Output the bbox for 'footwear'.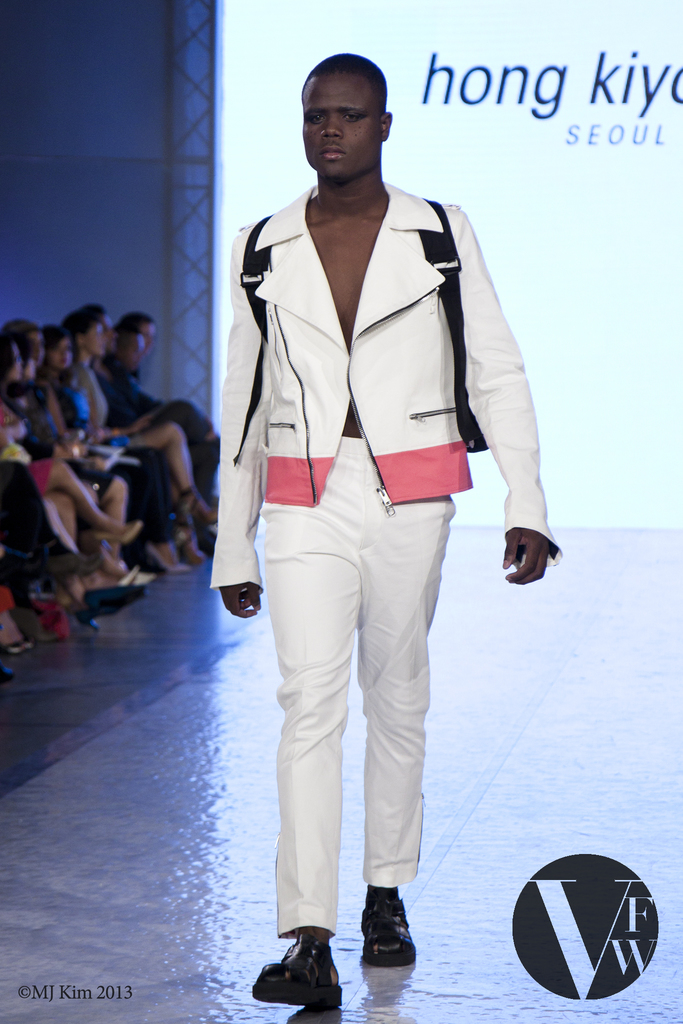
[359, 893, 412, 970].
